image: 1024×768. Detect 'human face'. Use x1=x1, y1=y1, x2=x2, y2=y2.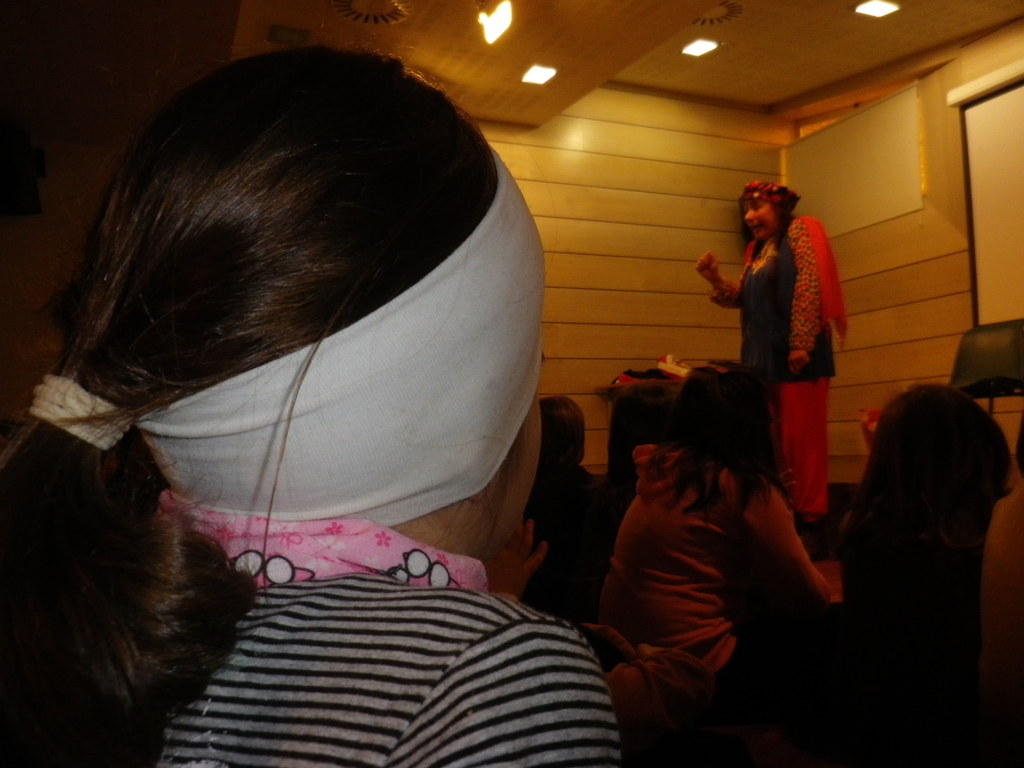
x1=739, y1=202, x2=774, y2=246.
